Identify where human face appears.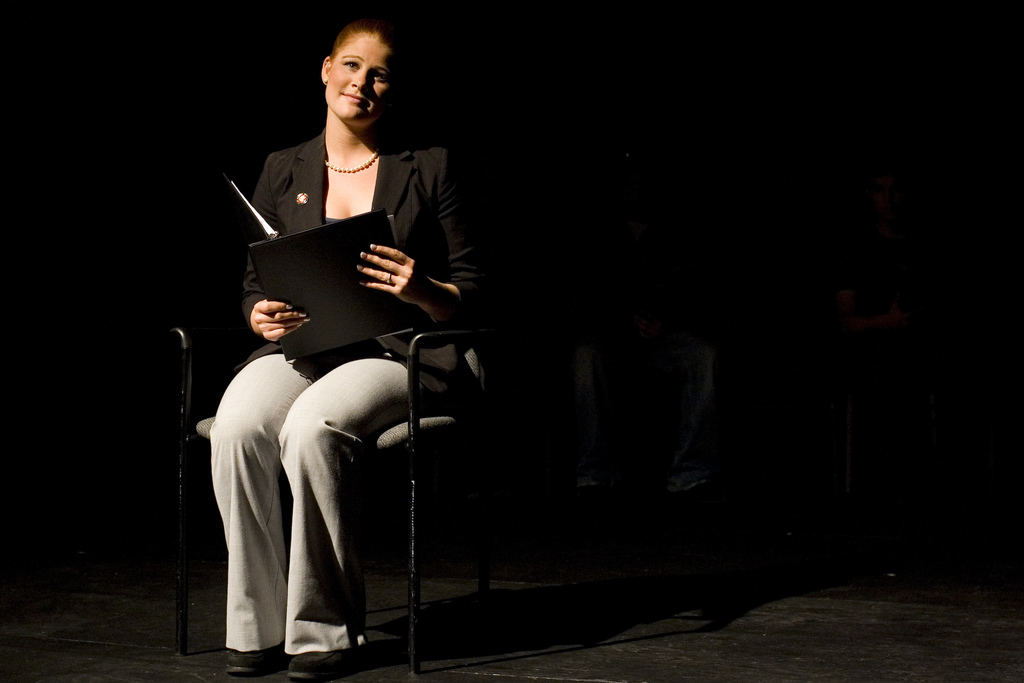
Appears at <box>321,31,399,122</box>.
